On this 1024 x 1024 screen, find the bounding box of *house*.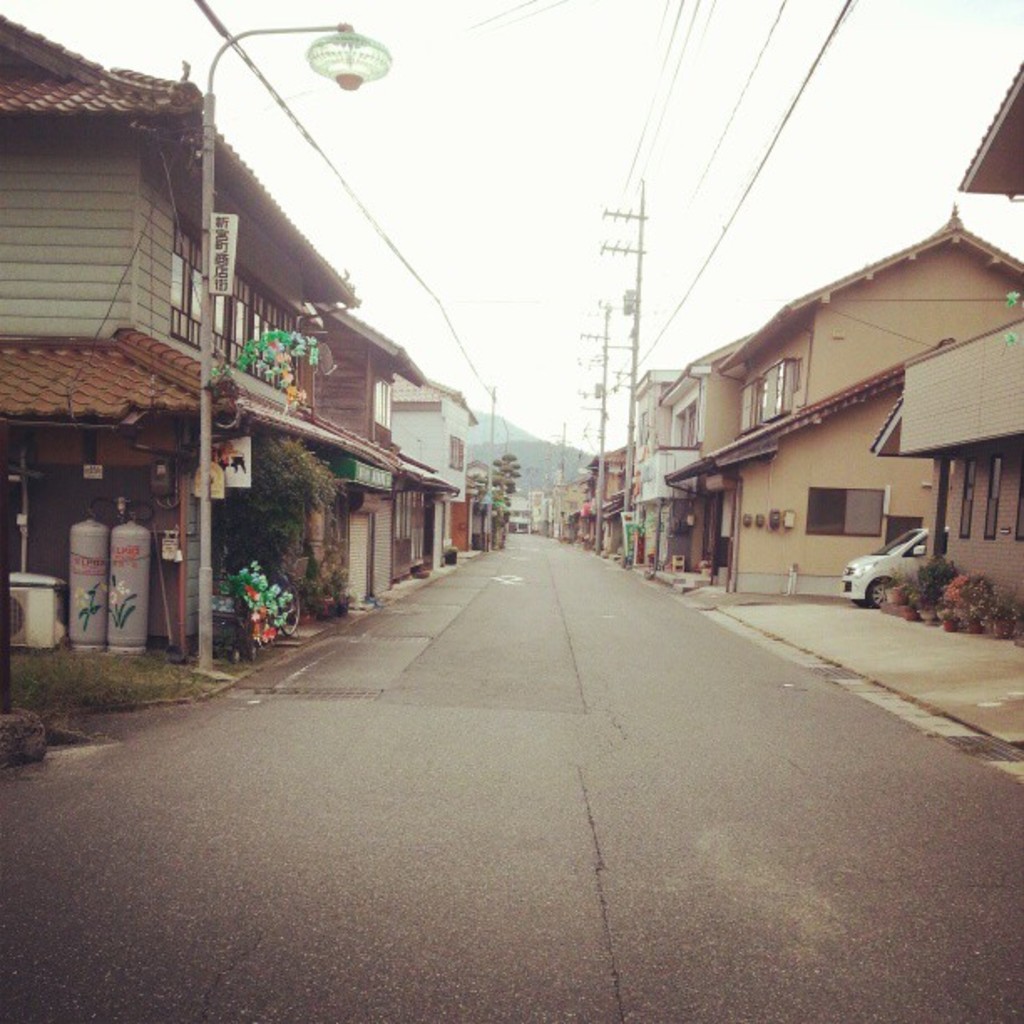
Bounding box: rect(606, 376, 694, 591).
